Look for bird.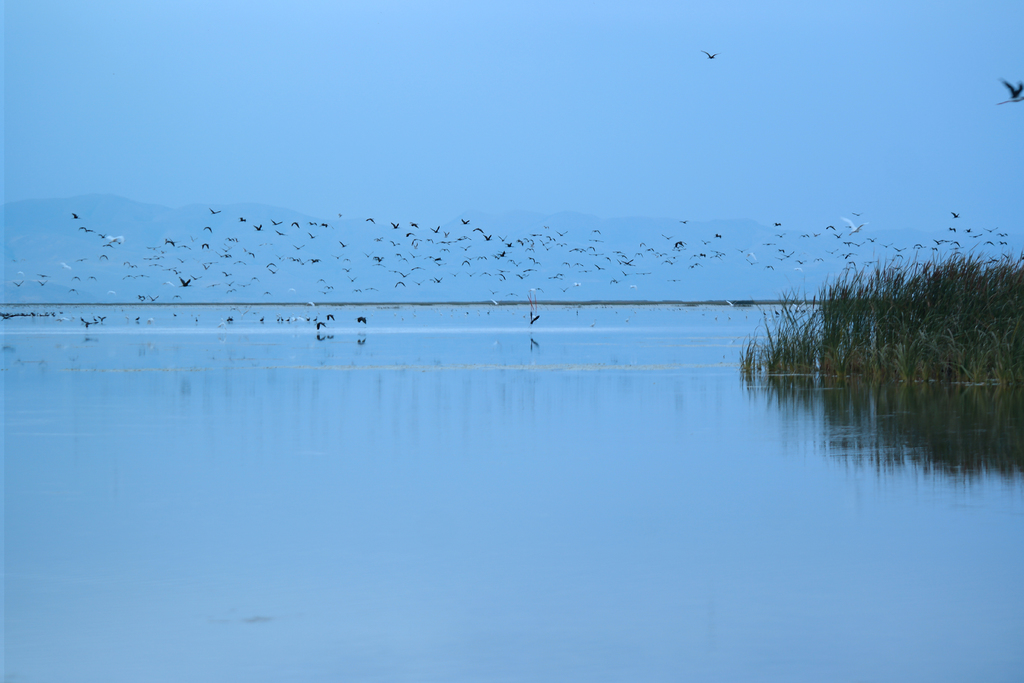
Found: (321,311,335,320).
